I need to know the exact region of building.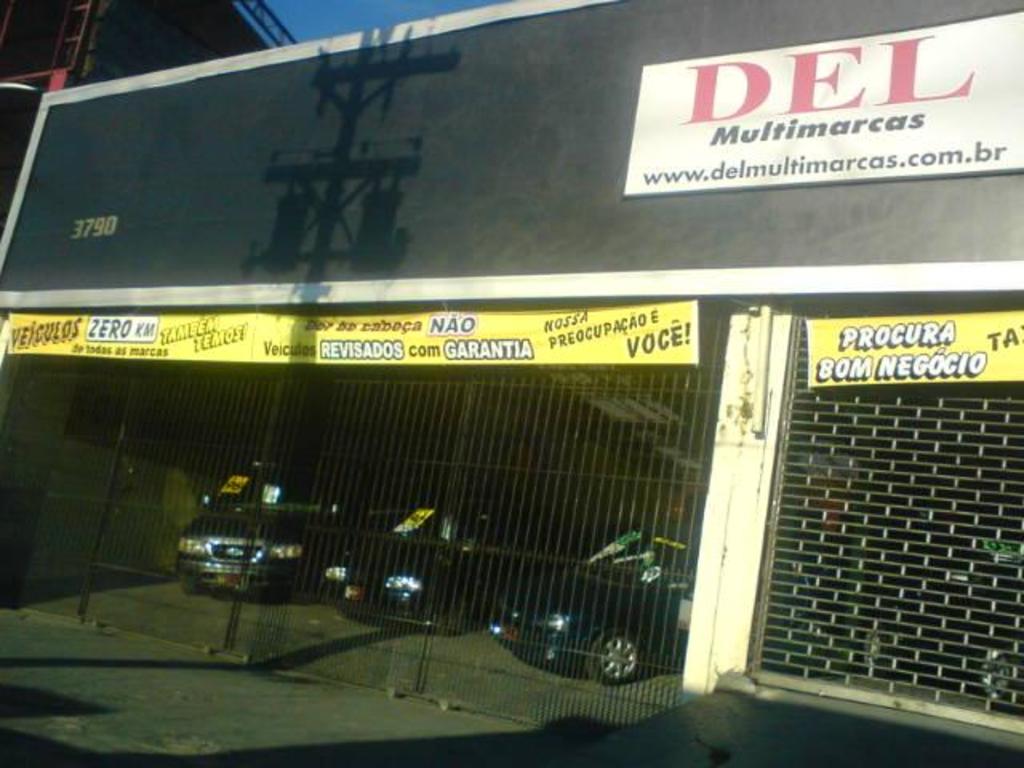
Region: select_region(0, 0, 1022, 734).
